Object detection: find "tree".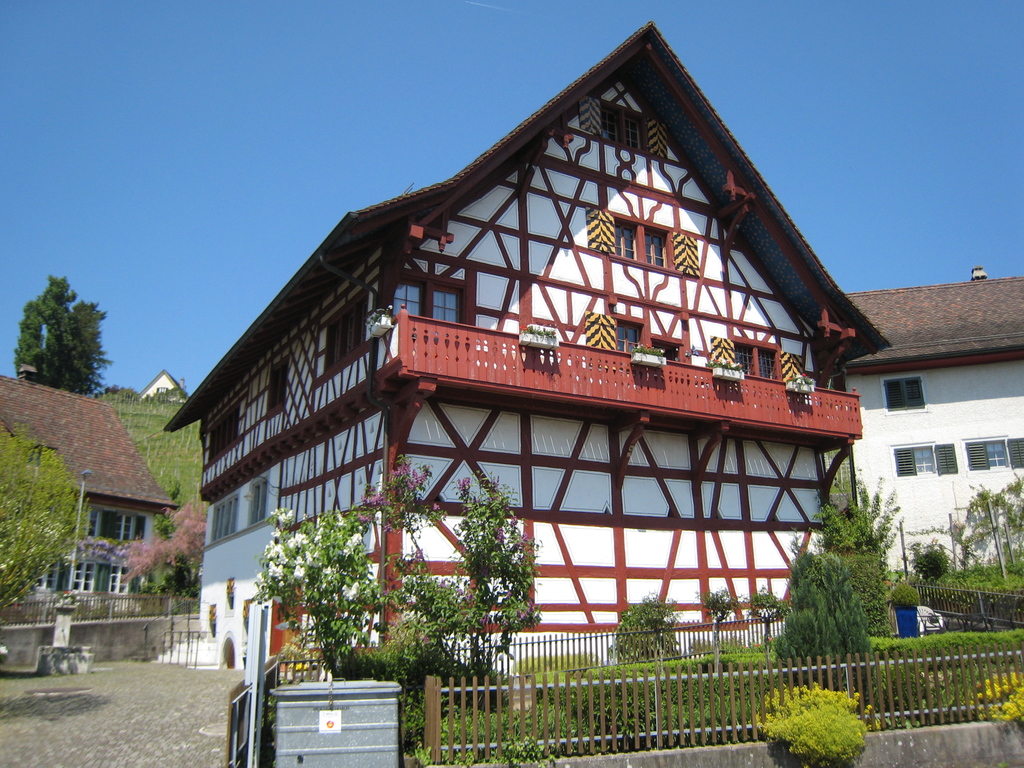
l=0, t=422, r=88, b=606.
